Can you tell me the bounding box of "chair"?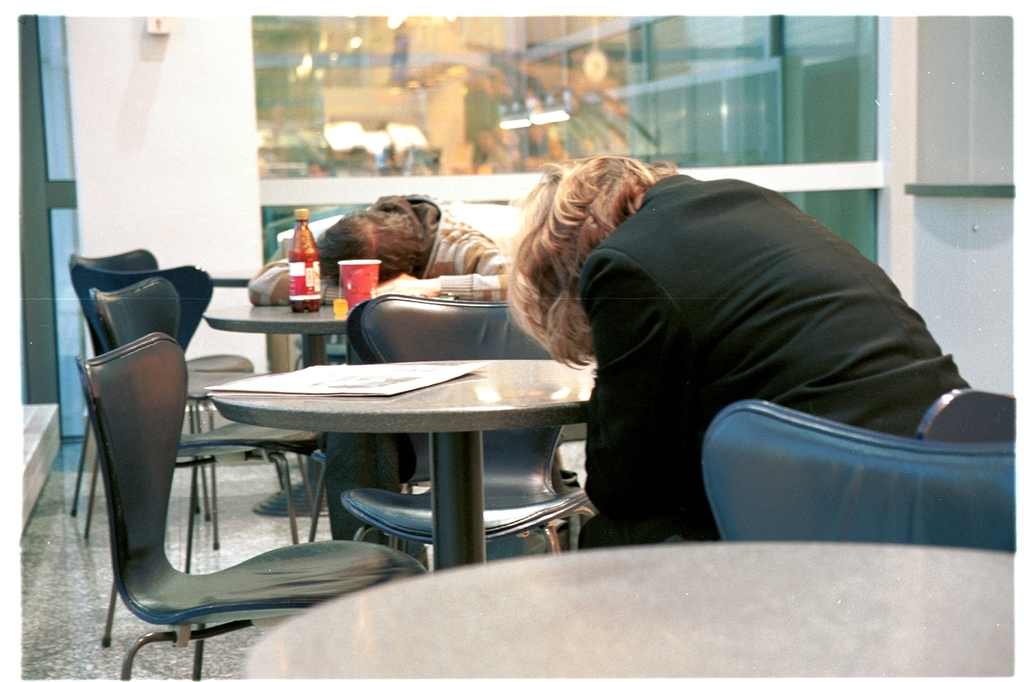
[339, 291, 596, 577].
